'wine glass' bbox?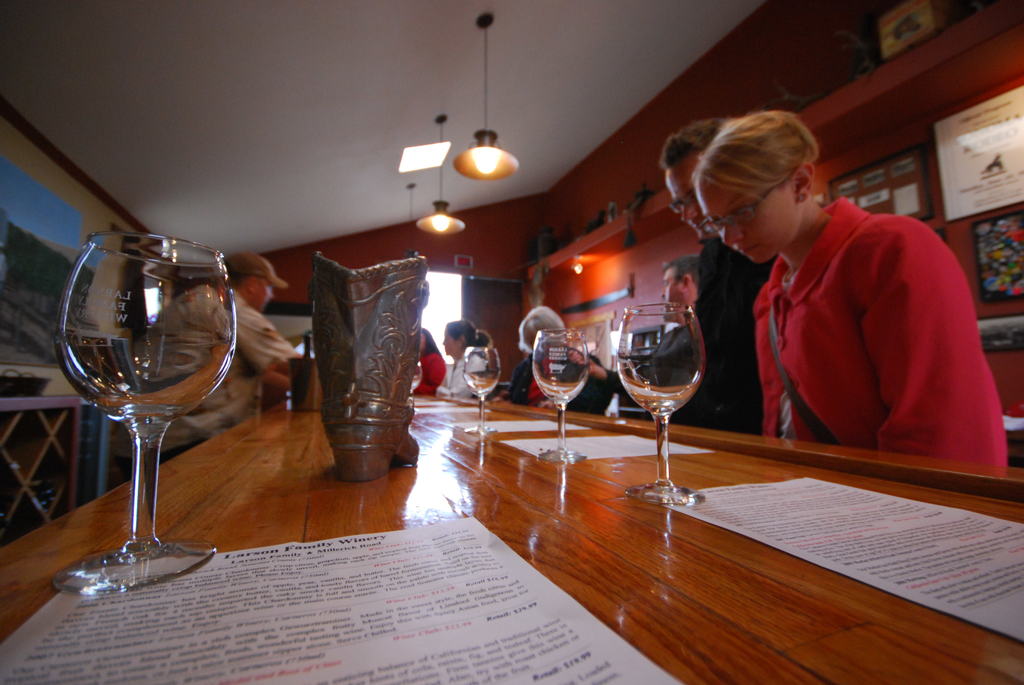
[54, 232, 241, 593]
